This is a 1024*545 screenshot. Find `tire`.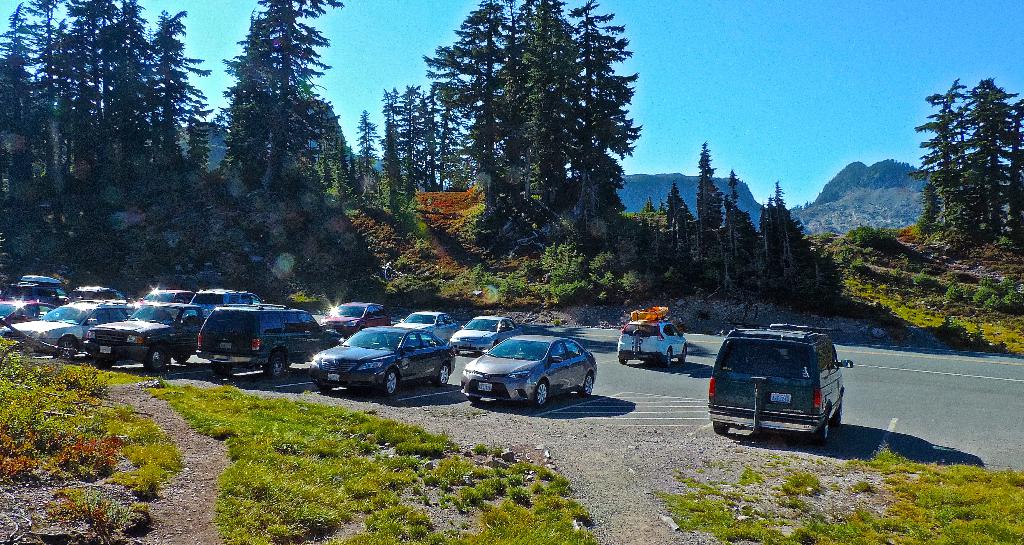
Bounding box: <bbox>581, 373, 598, 396</bbox>.
